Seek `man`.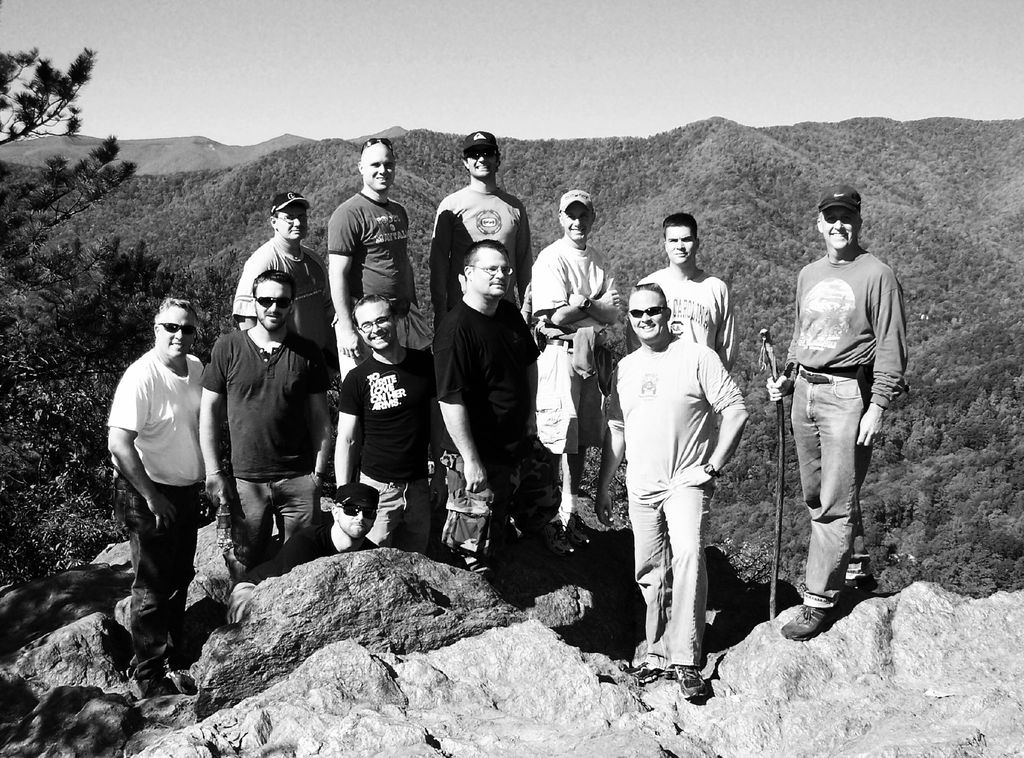
left=314, top=308, right=446, bottom=547.
